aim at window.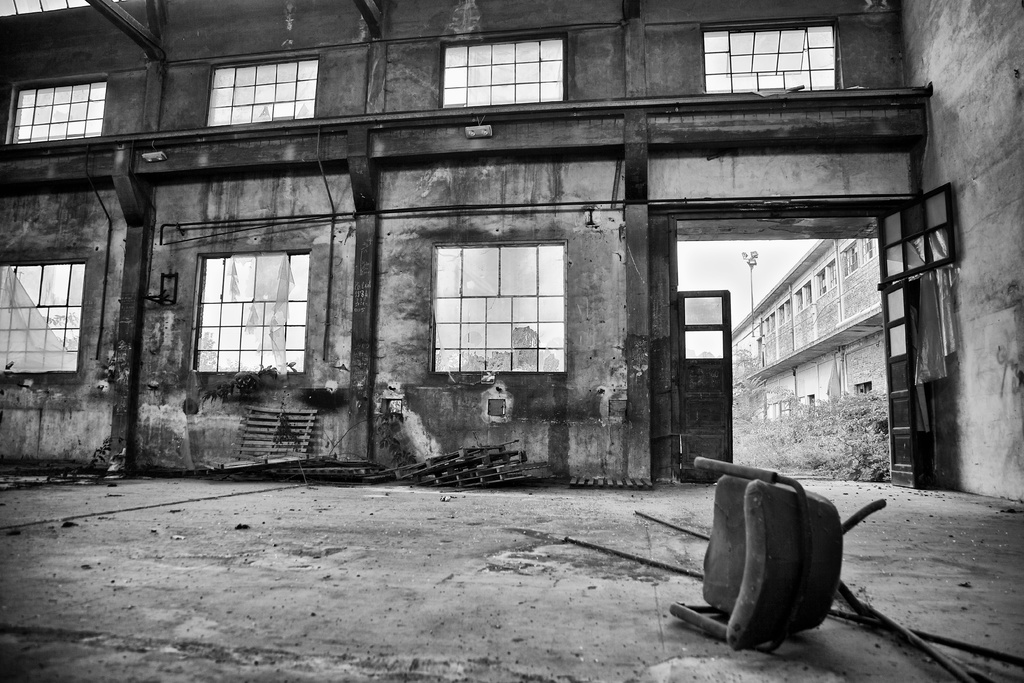
Aimed at x1=198 y1=217 x2=307 y2=382.
